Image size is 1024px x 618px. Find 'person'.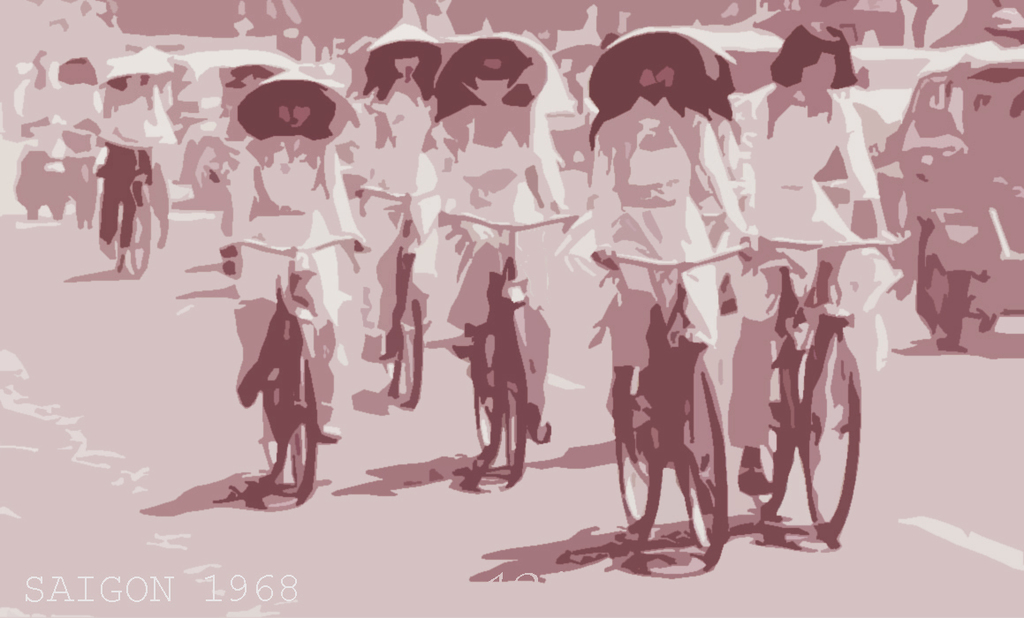
(x1=859, y1=72, x2=884, y2=237).
